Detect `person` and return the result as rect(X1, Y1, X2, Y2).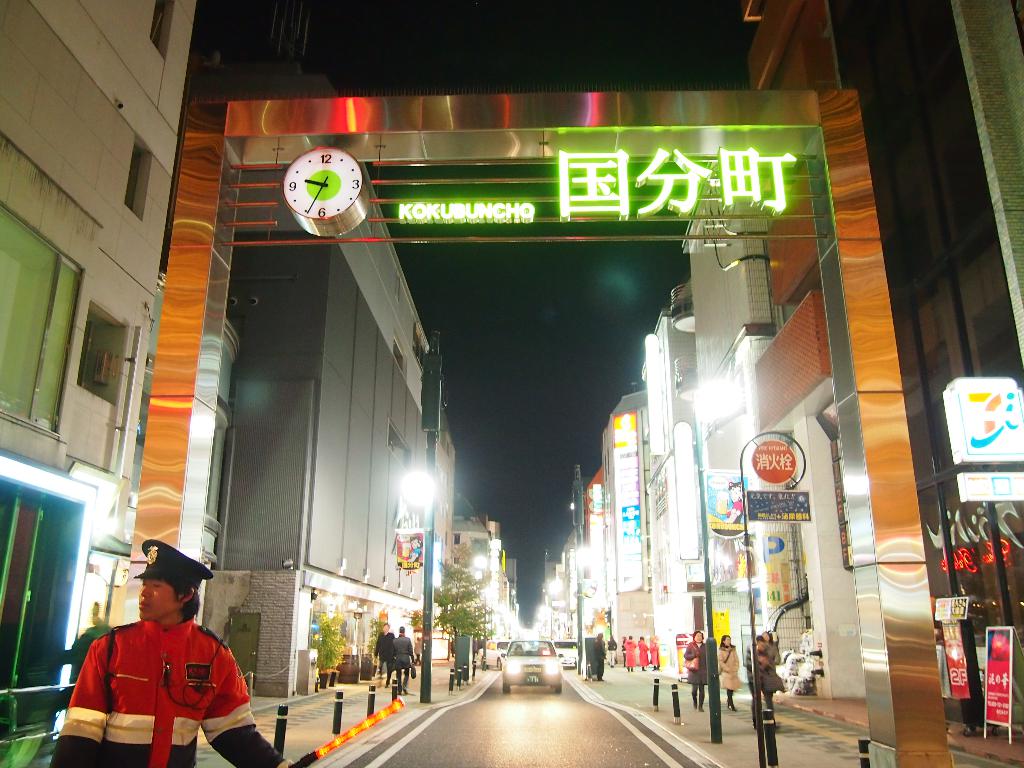
rect(653, 642, 667, 664).
